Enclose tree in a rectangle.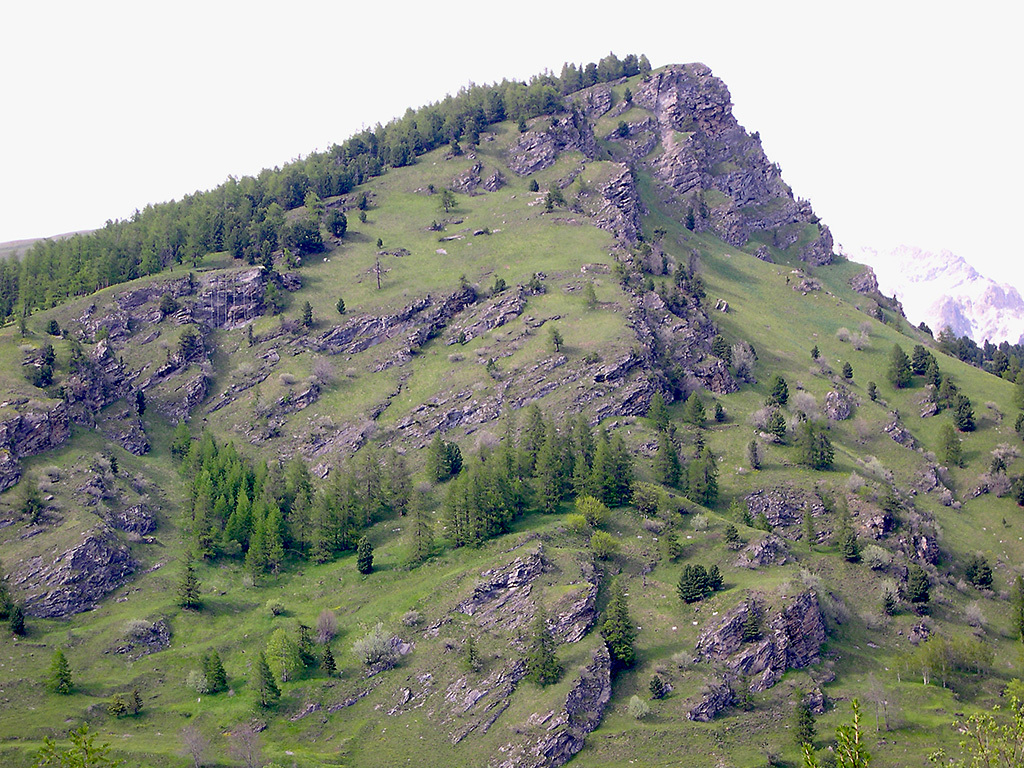
l=130, t=696, r=146, b=722.
